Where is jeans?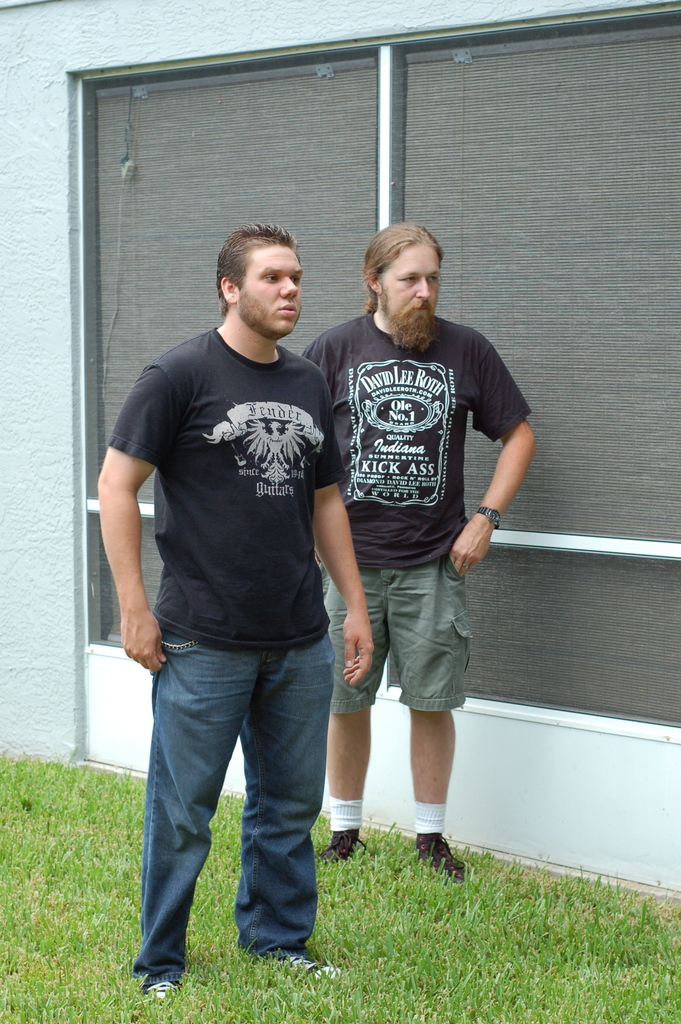
bbox=(122, 633, 349, 983).
